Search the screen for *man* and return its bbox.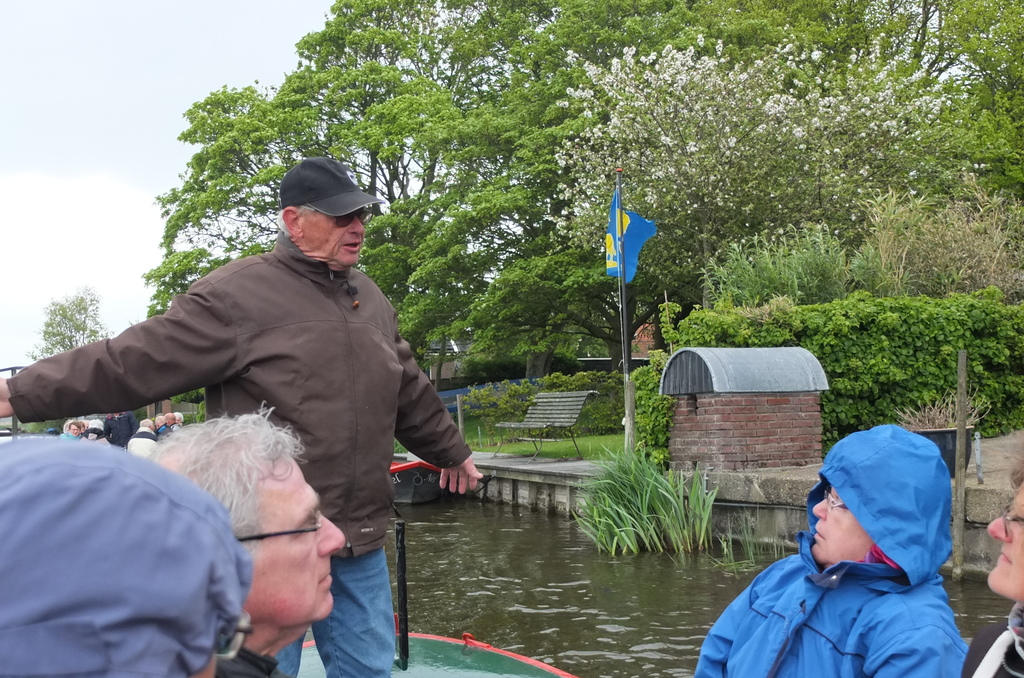
Found: box(0, 148, 479, 677).
